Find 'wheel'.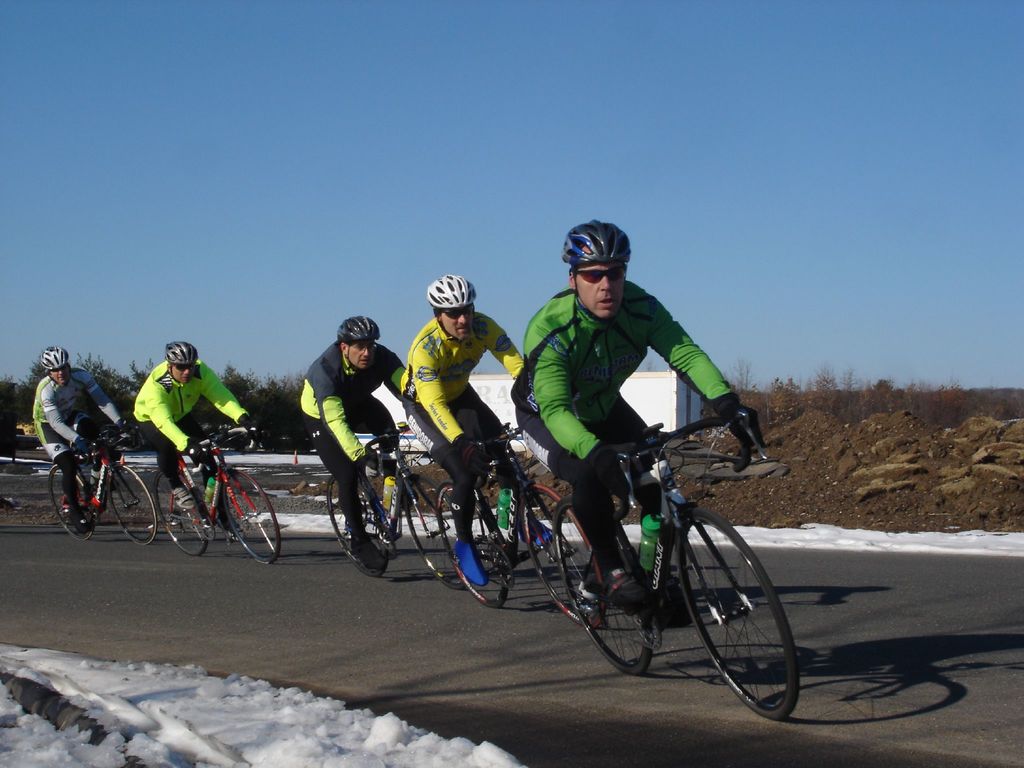
pyautogui.locateOnScreen(319, 467, 399, 566).
